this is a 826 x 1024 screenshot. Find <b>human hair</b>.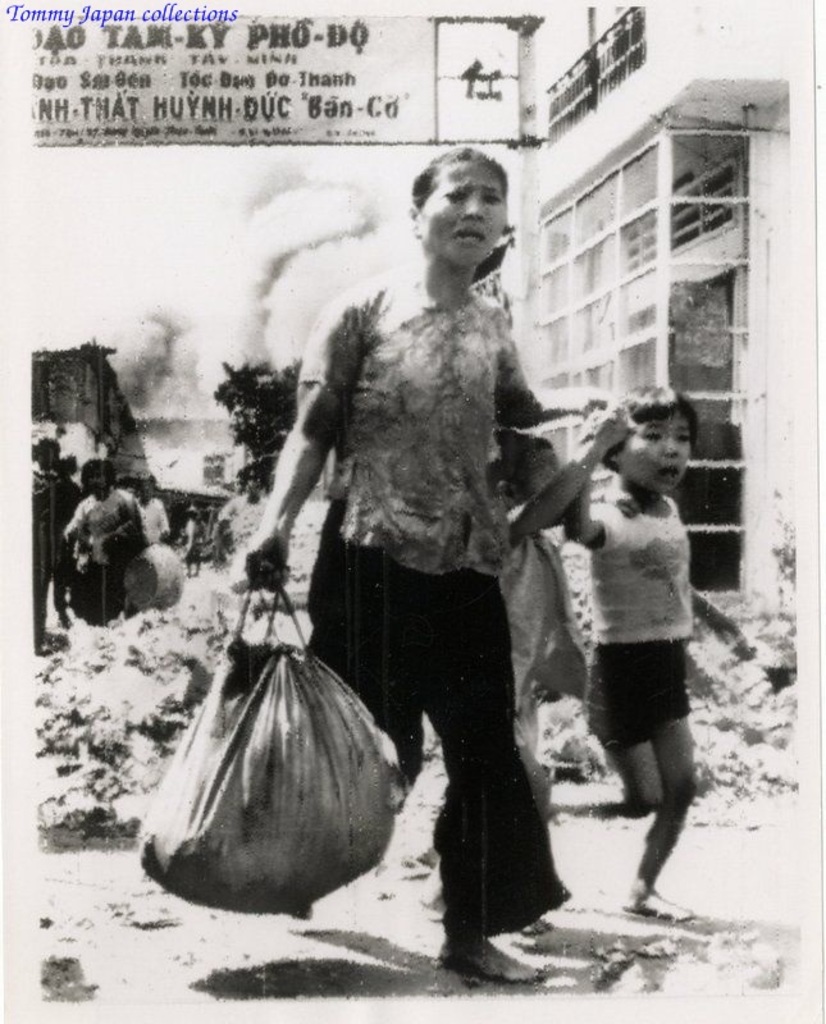
Bounding box: detection(32, 436, 59, 463).
